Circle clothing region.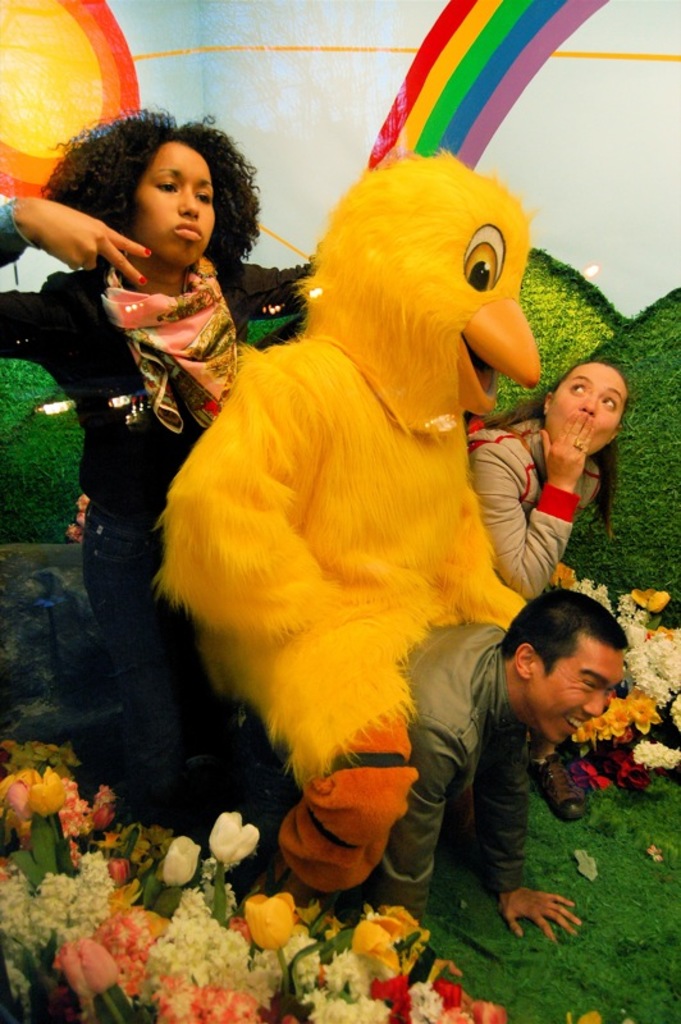
Region: l=463, t=406, r=602, b=605.
